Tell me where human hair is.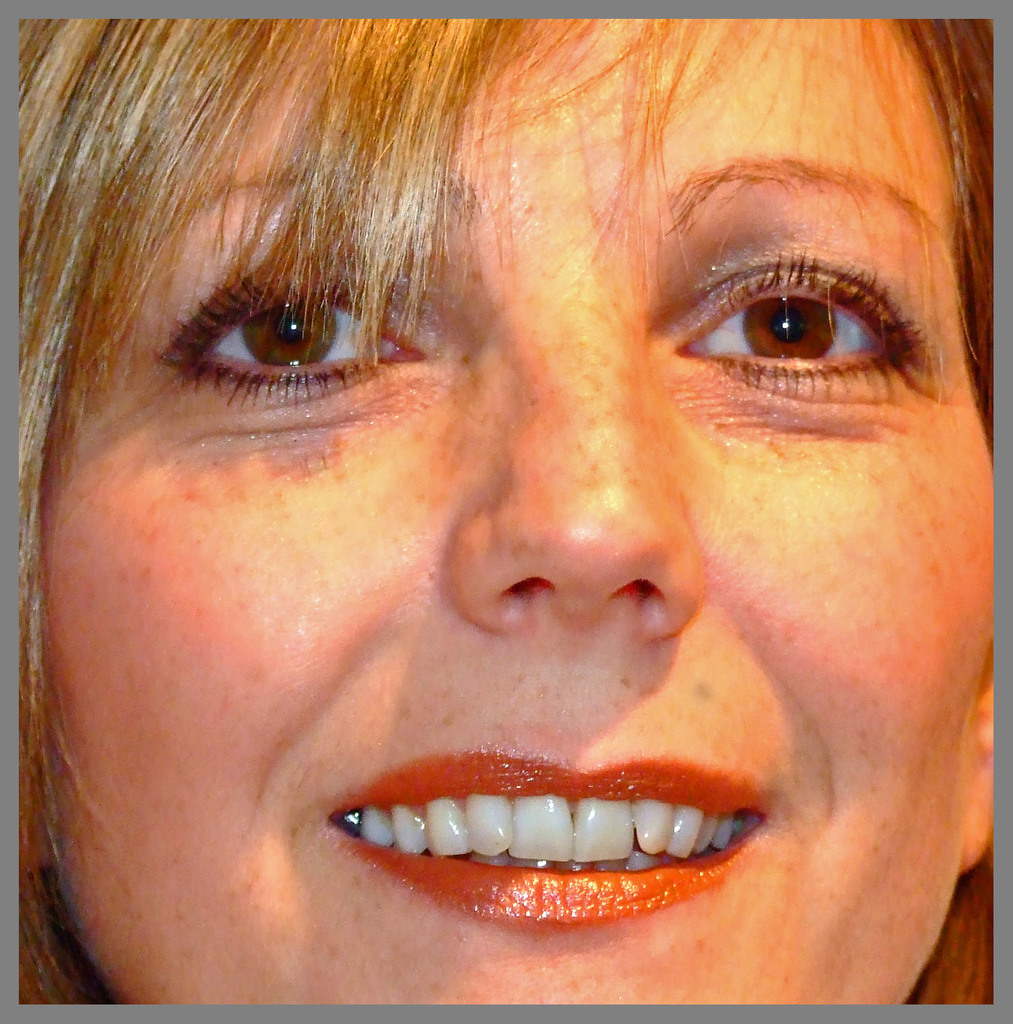
human hair is at [0, 0, 1012, 978].
